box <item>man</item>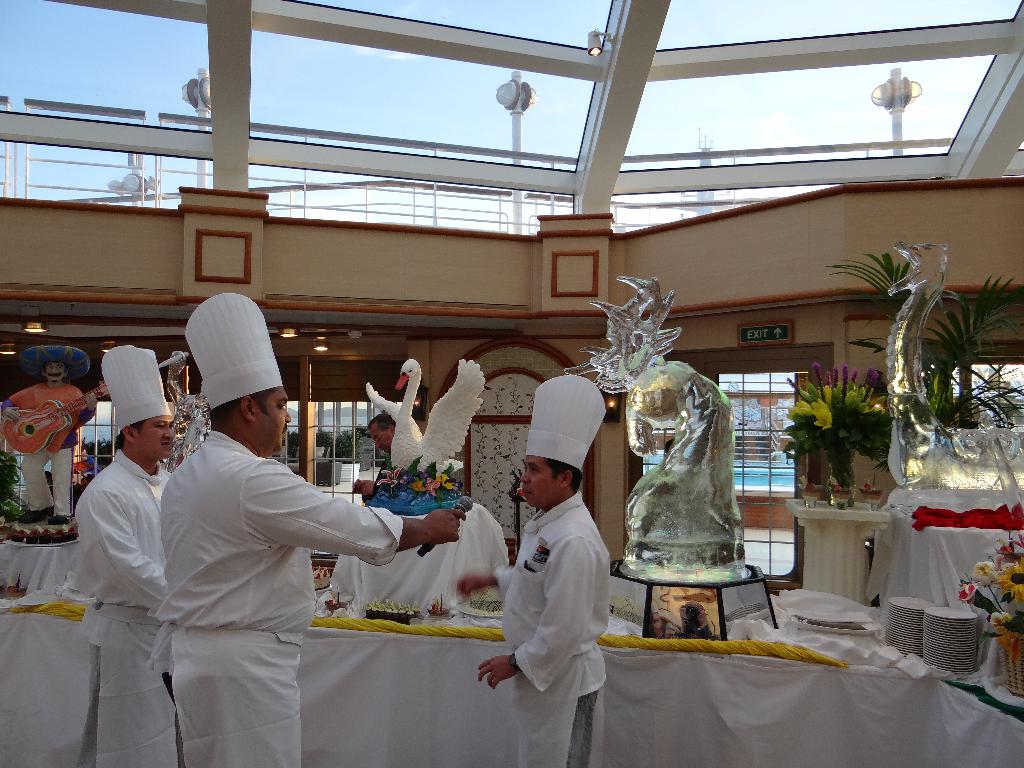
left=475, top=371, right=612, bottom=767
